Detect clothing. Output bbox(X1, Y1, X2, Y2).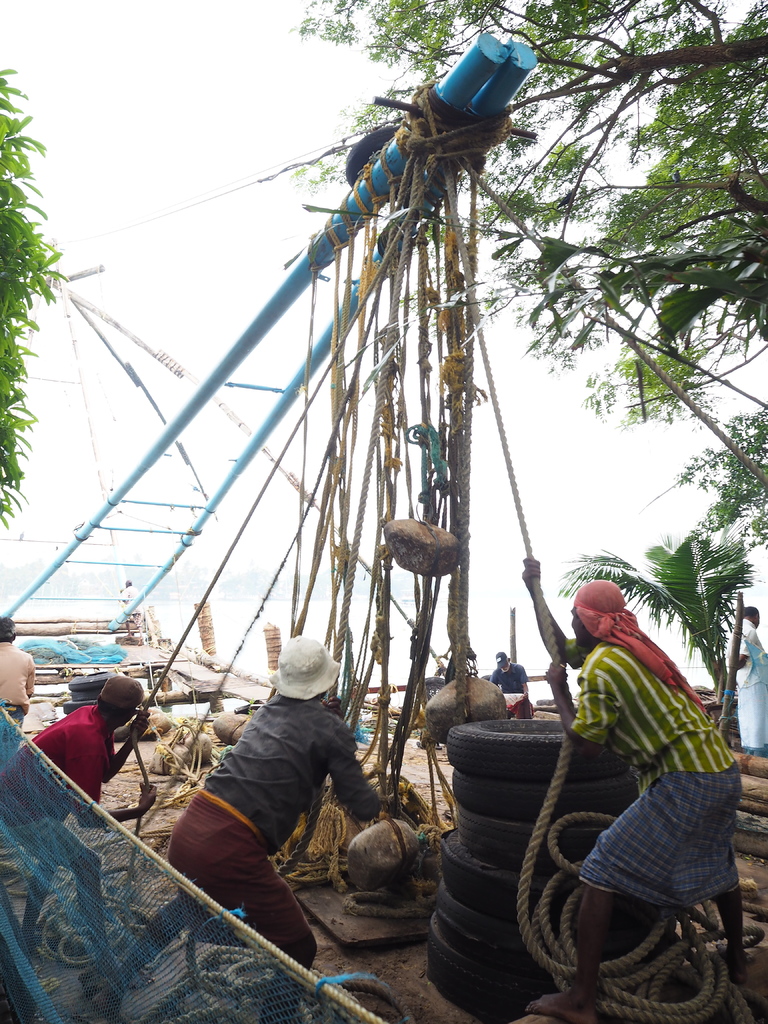
bbox(492, 662, 534, 714).
